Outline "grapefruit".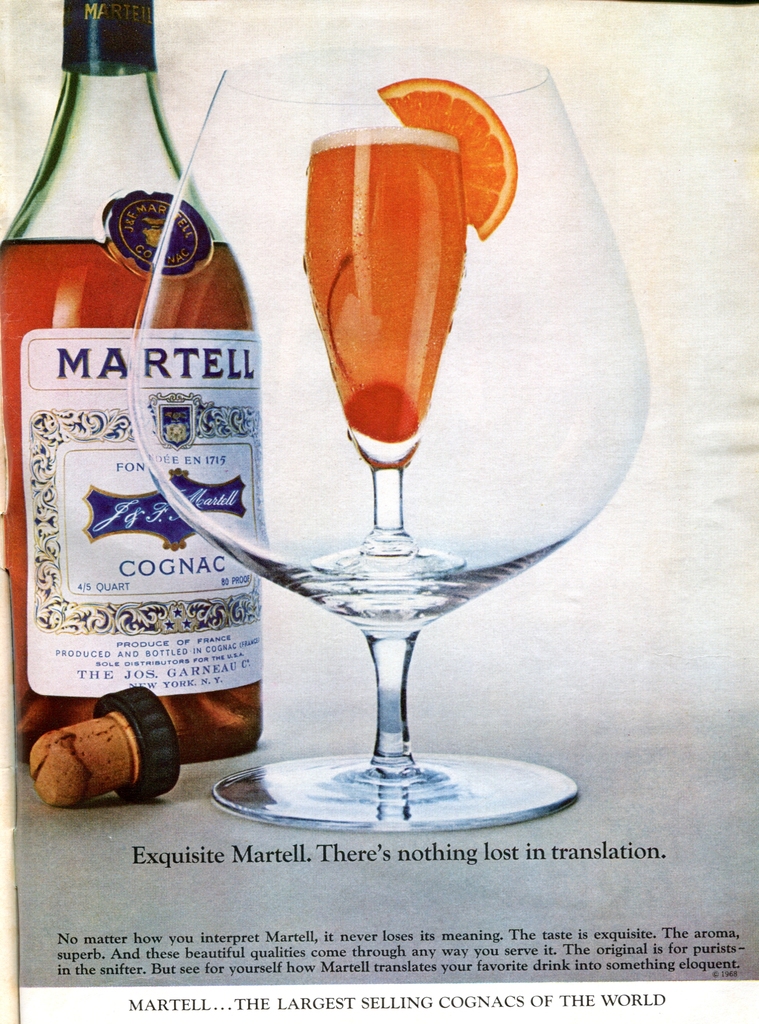
Outline: x1=377, y1=72, x2=521, y2=243.
